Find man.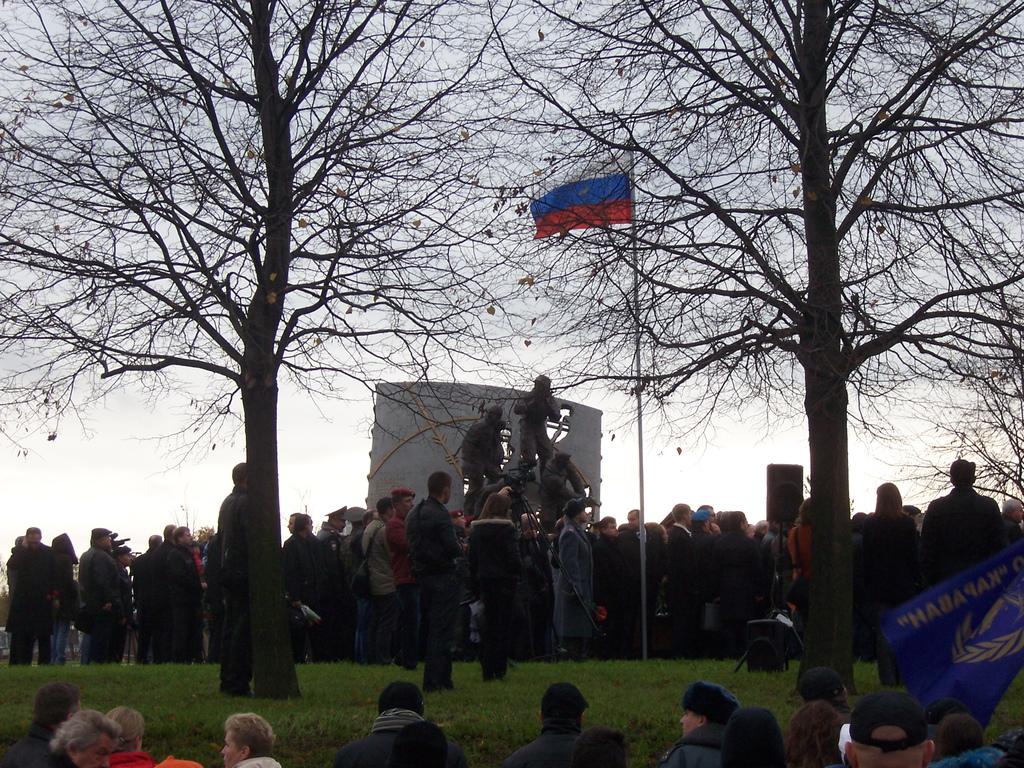
l=7, t=524, r=59, b=666.
